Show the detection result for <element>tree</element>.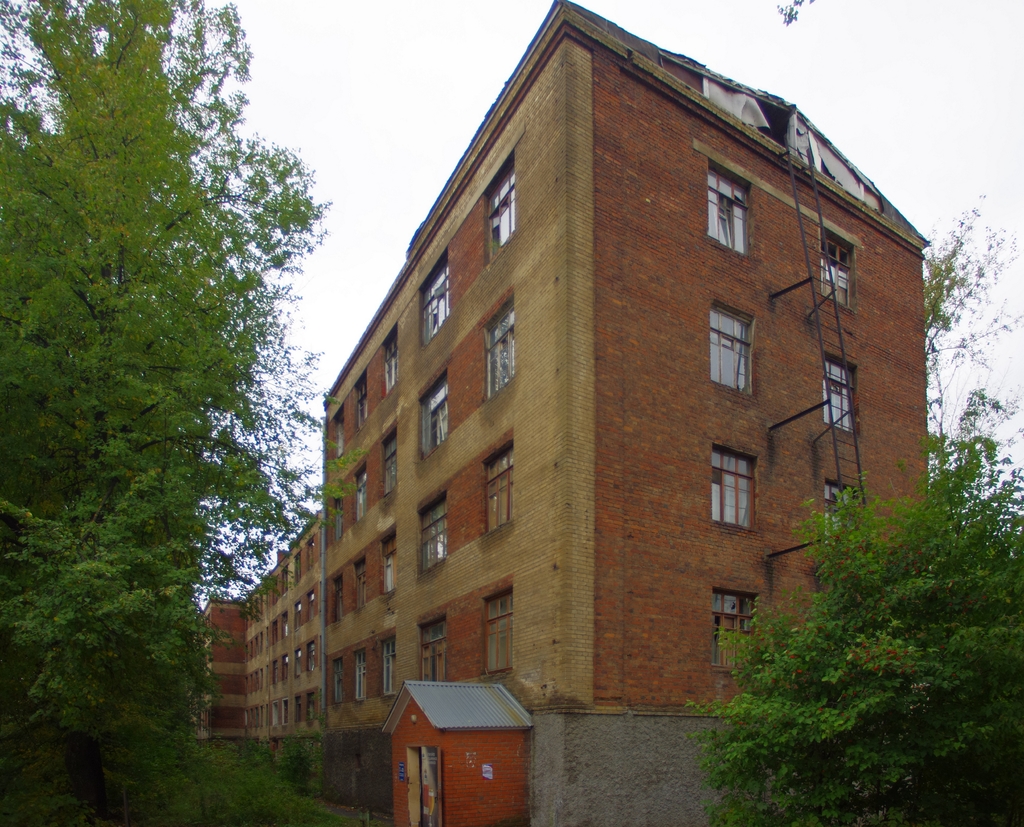
687 429 1023 826.
